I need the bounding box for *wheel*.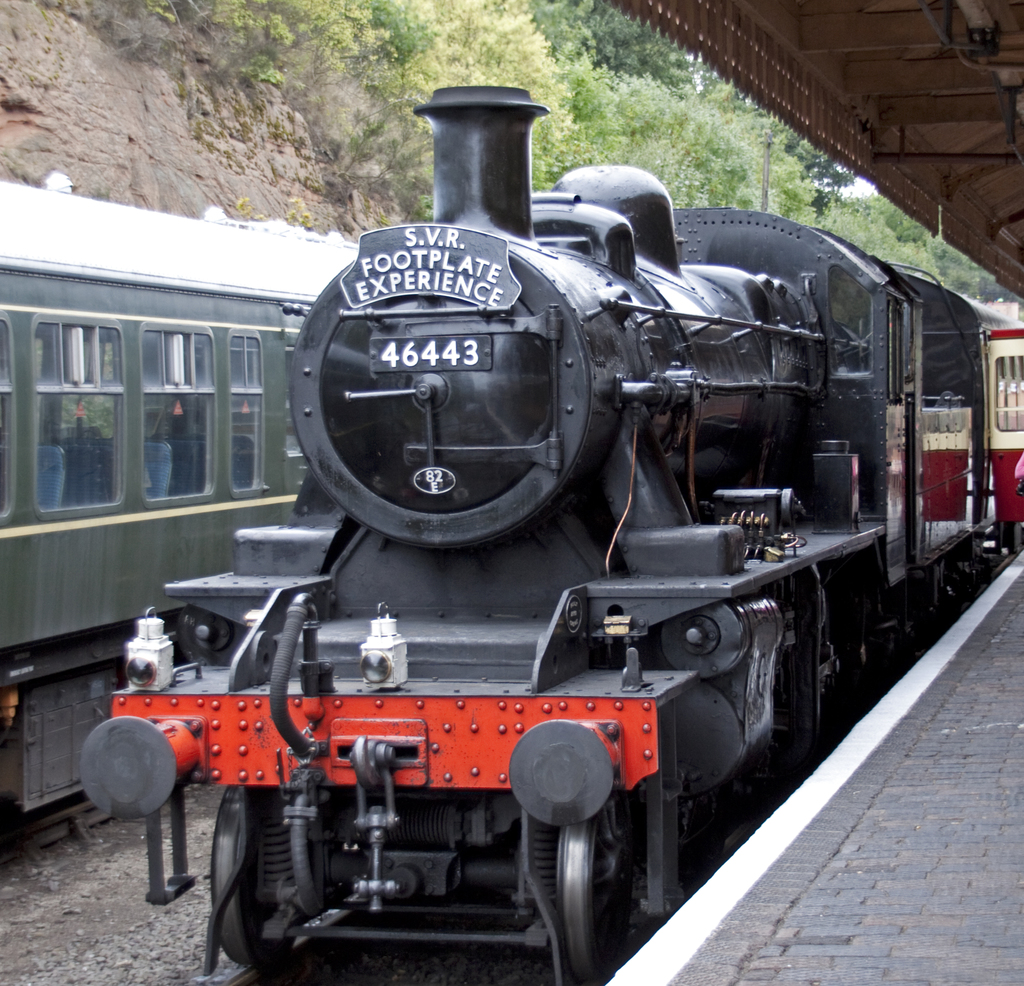
Here it is: Rect(197, 792, 280, 967).
